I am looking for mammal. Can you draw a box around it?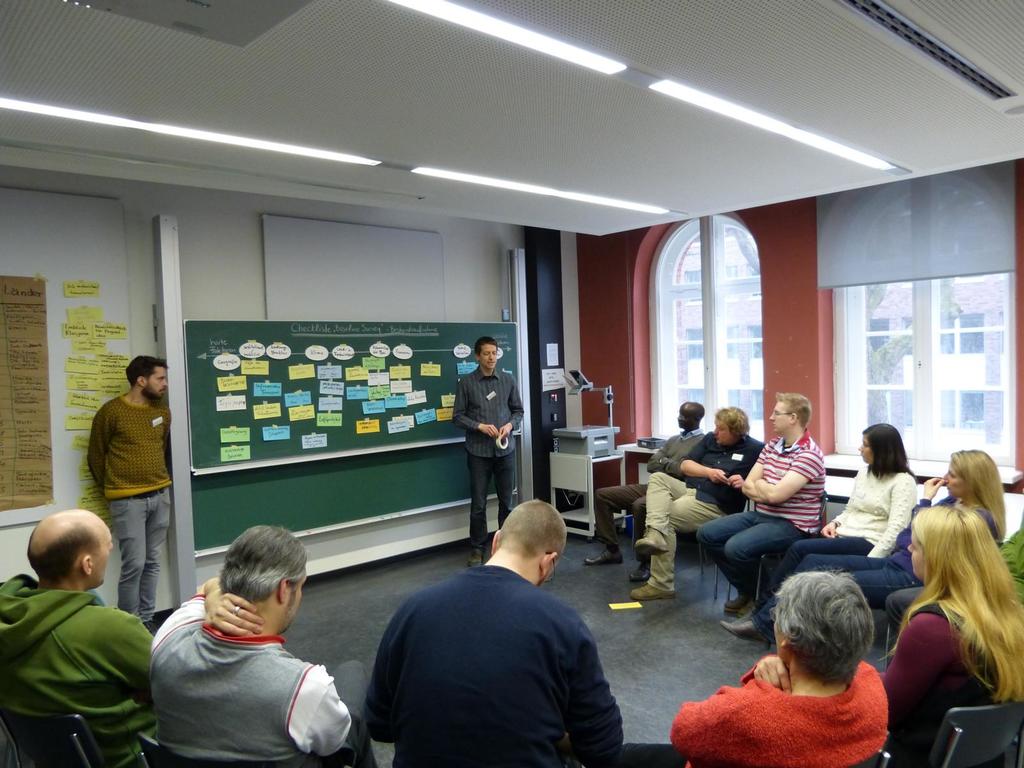
Sure, the bounding box is (x1=694, y1=393, x2=828, y2=617).
